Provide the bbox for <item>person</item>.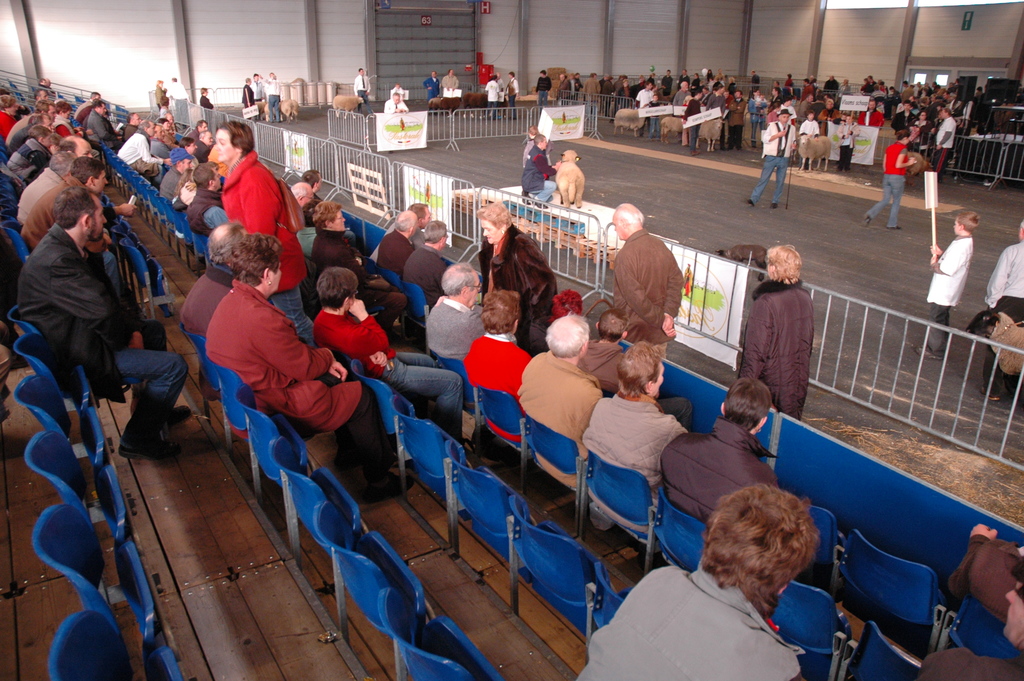
[311, 265, 466, 415].
